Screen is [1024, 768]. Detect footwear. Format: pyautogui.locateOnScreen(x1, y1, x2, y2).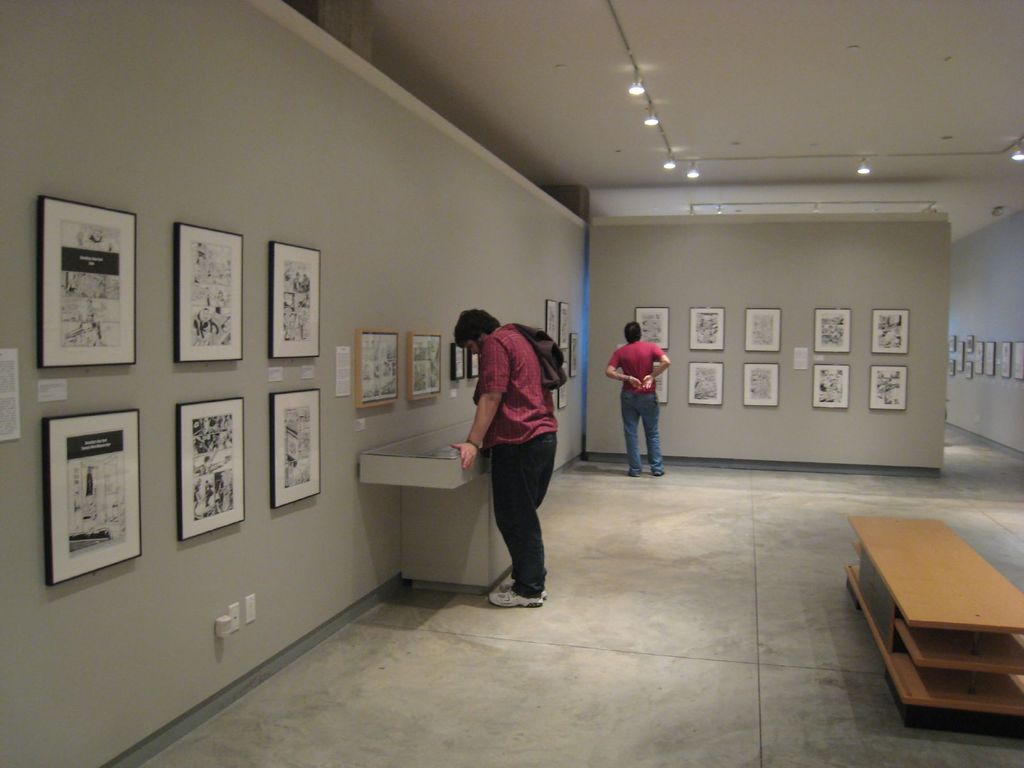
pyautogui.locateOnScreen(628, 468, 639, 477).
